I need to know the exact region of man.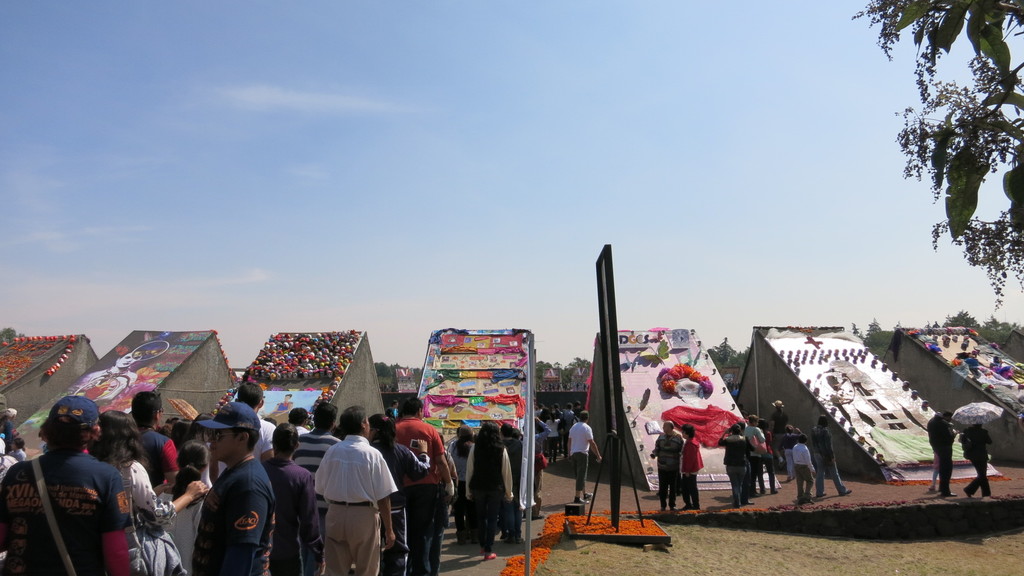
Region: 198,402,276,575.
